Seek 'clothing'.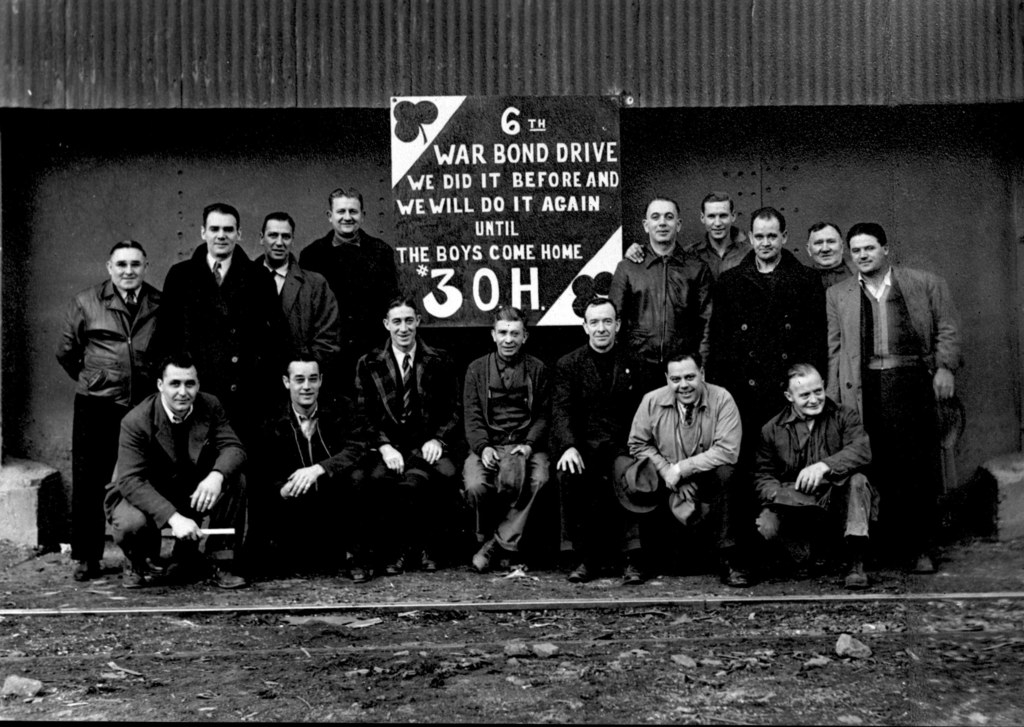
pyautogui.locateOnScreen(627, 351, 750, 551).
